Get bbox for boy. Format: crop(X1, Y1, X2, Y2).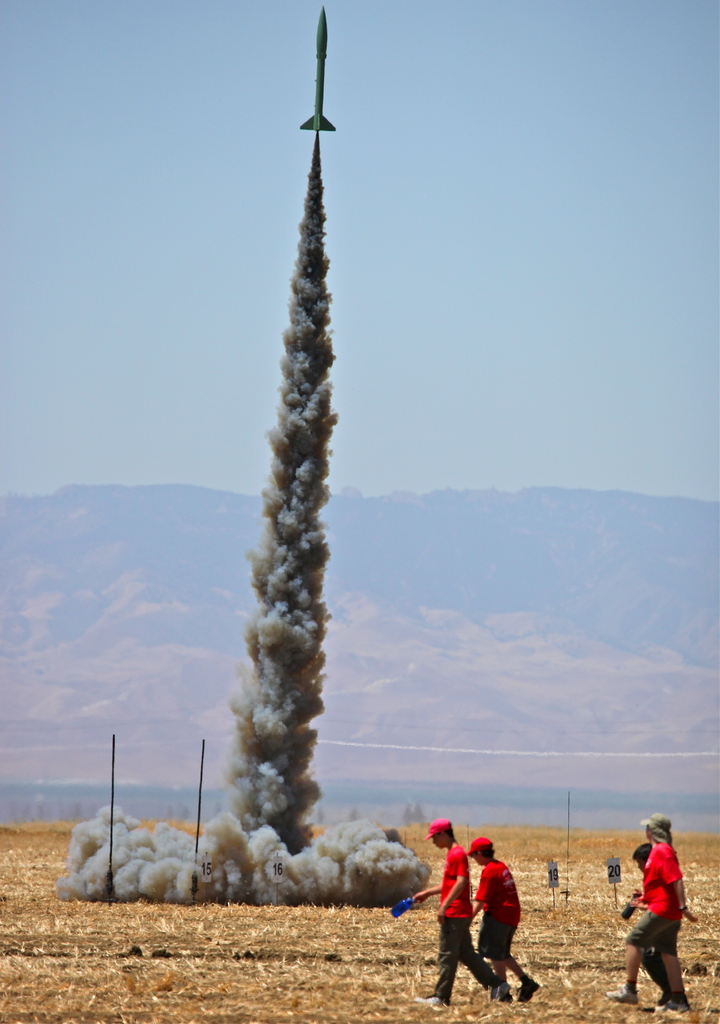
crop(461, 836, 539, 1011).
